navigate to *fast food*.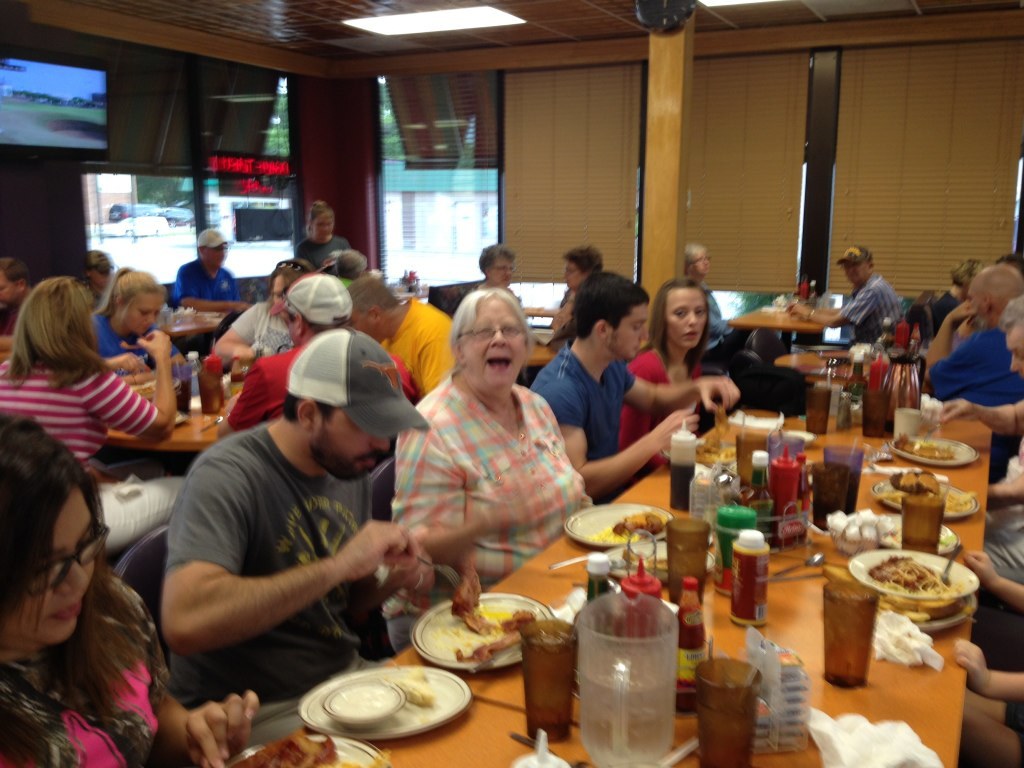
Navigation target: l=872, t=466, r=980, b=518.
